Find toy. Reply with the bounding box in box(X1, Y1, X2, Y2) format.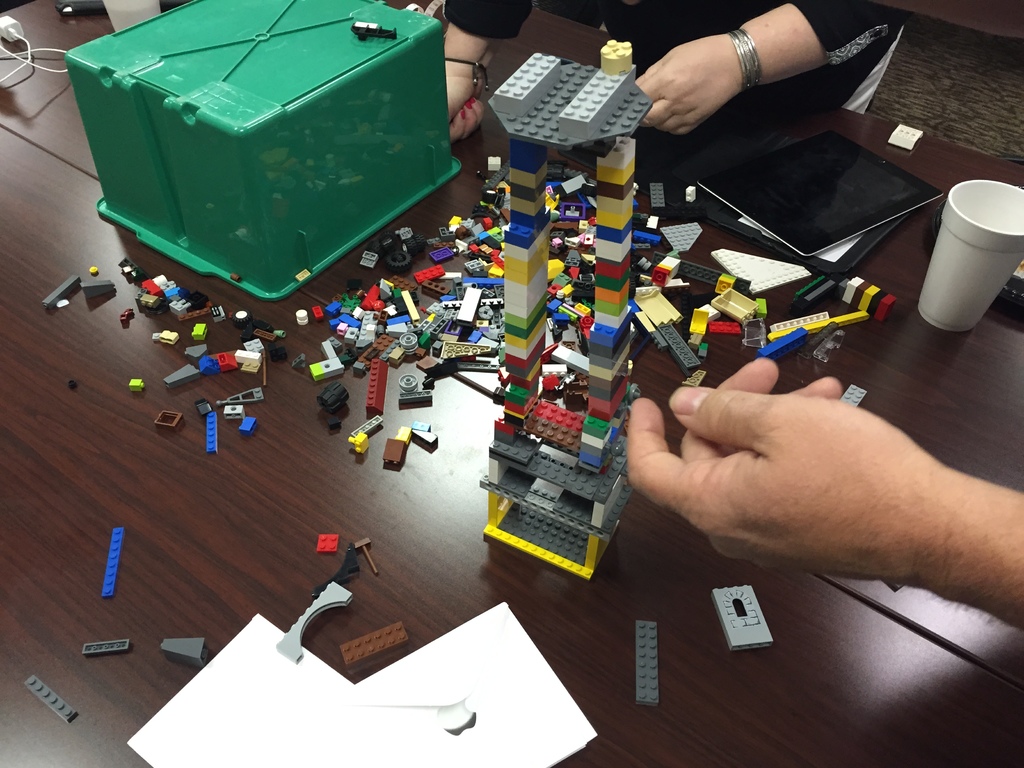
box(651, 257, 751, 298).
